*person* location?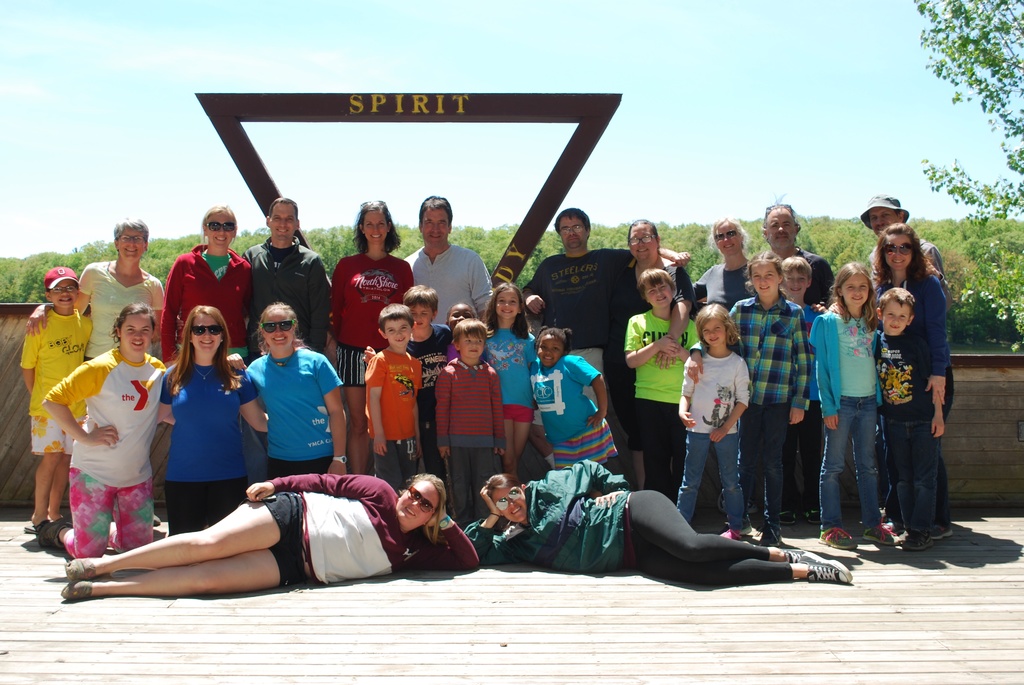
699, 213, 760, 304
